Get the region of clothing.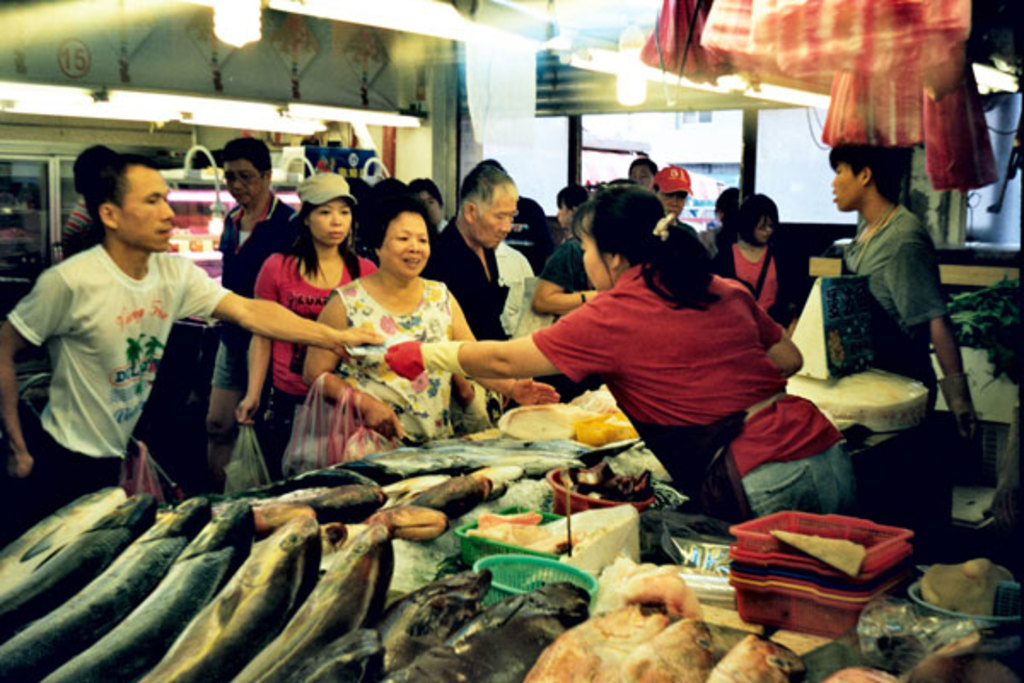
bbox=[828, 198, 944, 524].
